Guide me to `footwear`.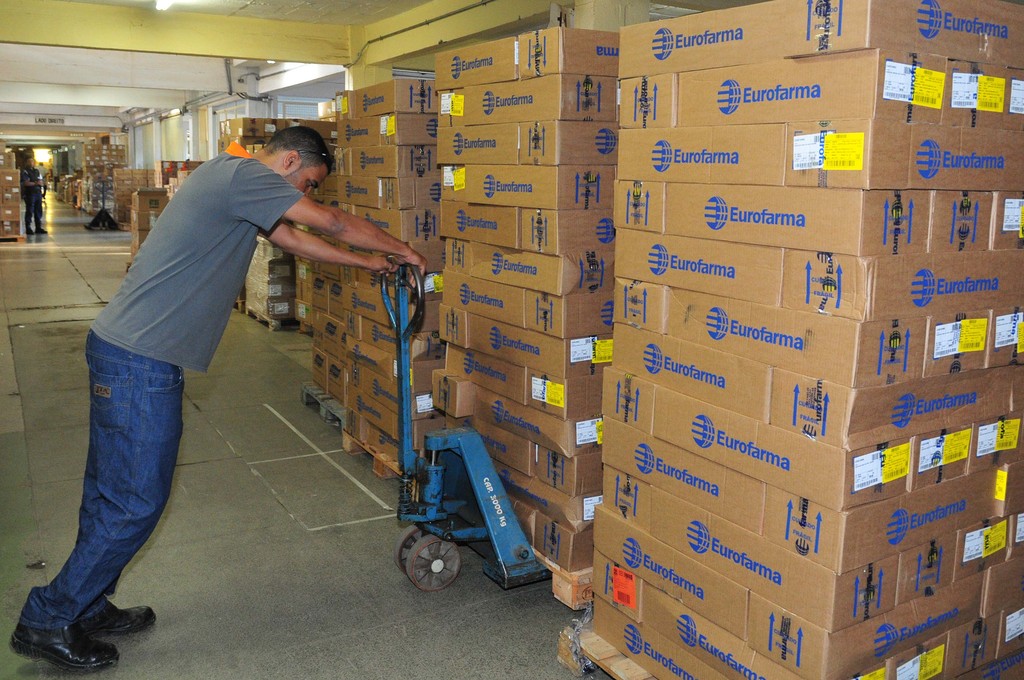
Guidance: 8,622,122,670.
